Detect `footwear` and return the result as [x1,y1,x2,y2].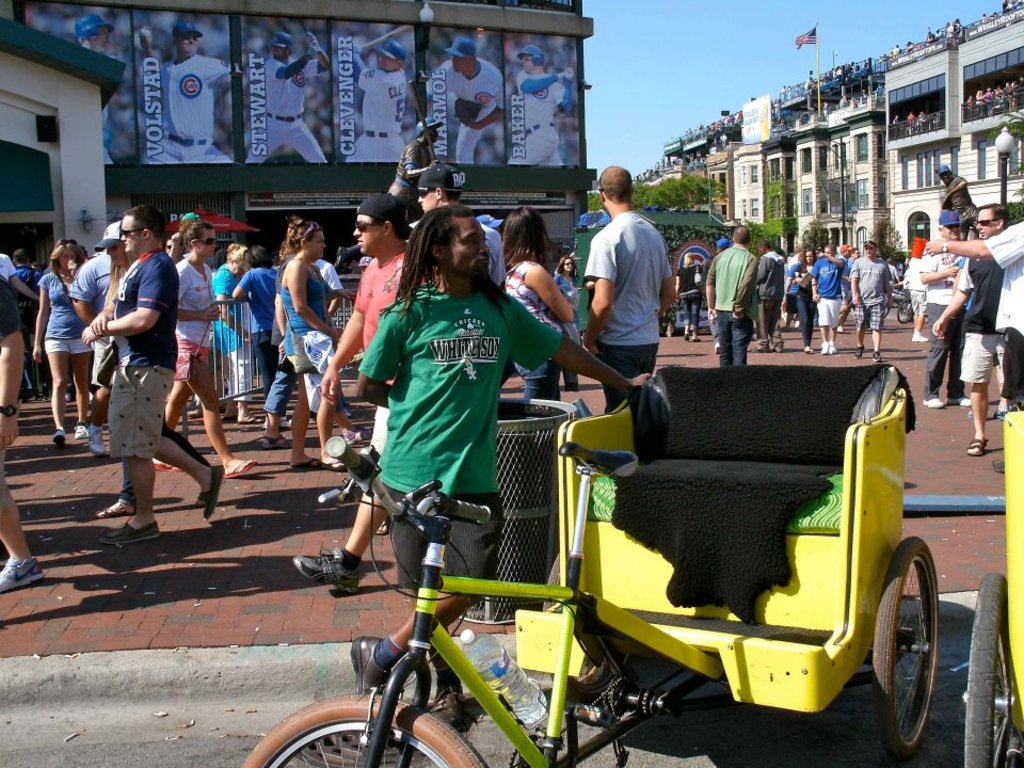
[95,499,135,517].
